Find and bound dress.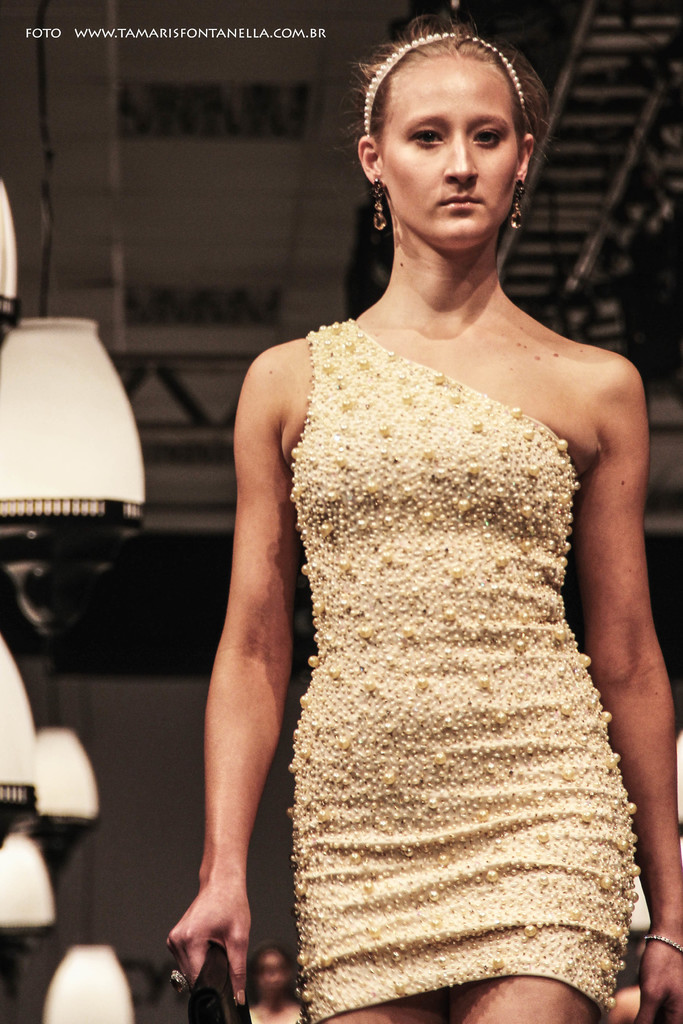
Bound: [284, 317, 639, 1023].
